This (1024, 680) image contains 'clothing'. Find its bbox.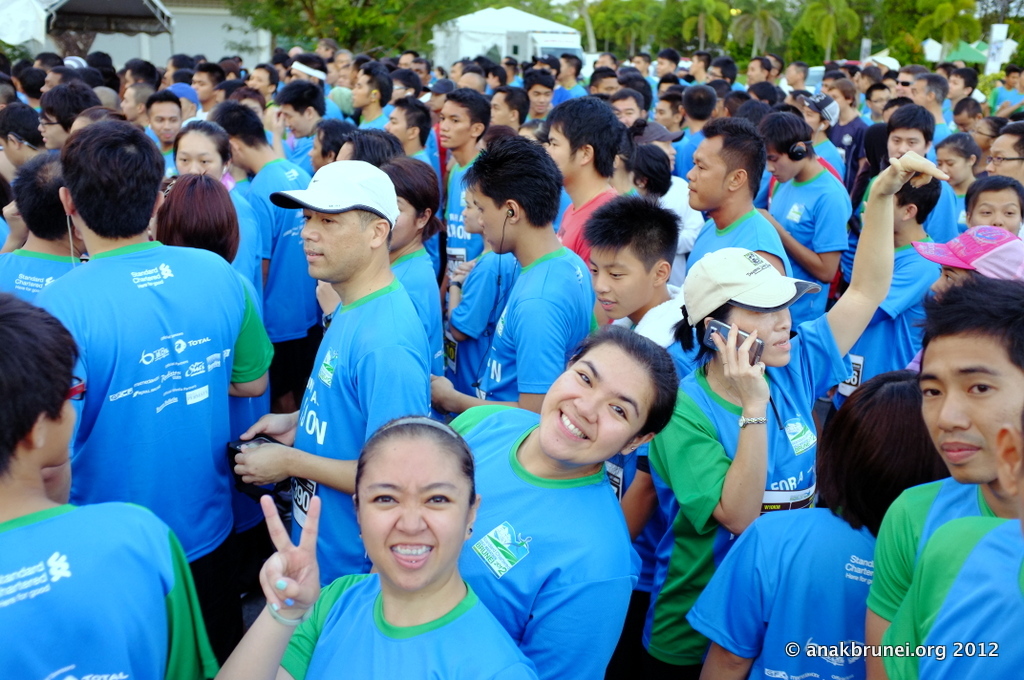
266:274:448:594.
